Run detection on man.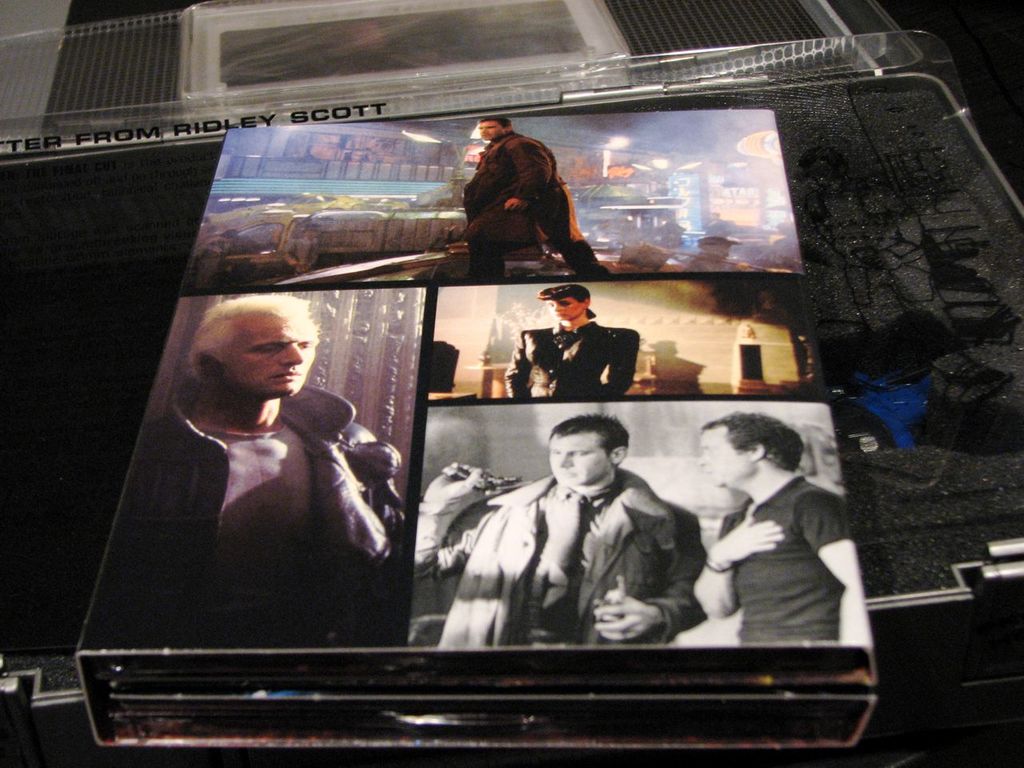
Result: 694,412,870,646.
